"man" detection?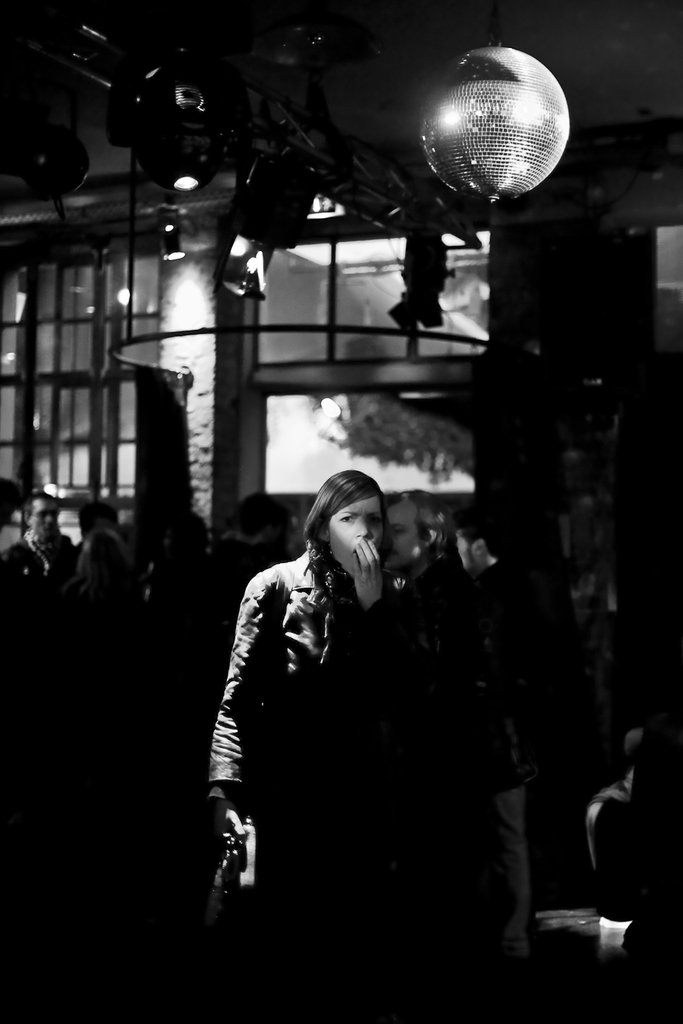
x1=0, y1=485, x2=79, y2=585
